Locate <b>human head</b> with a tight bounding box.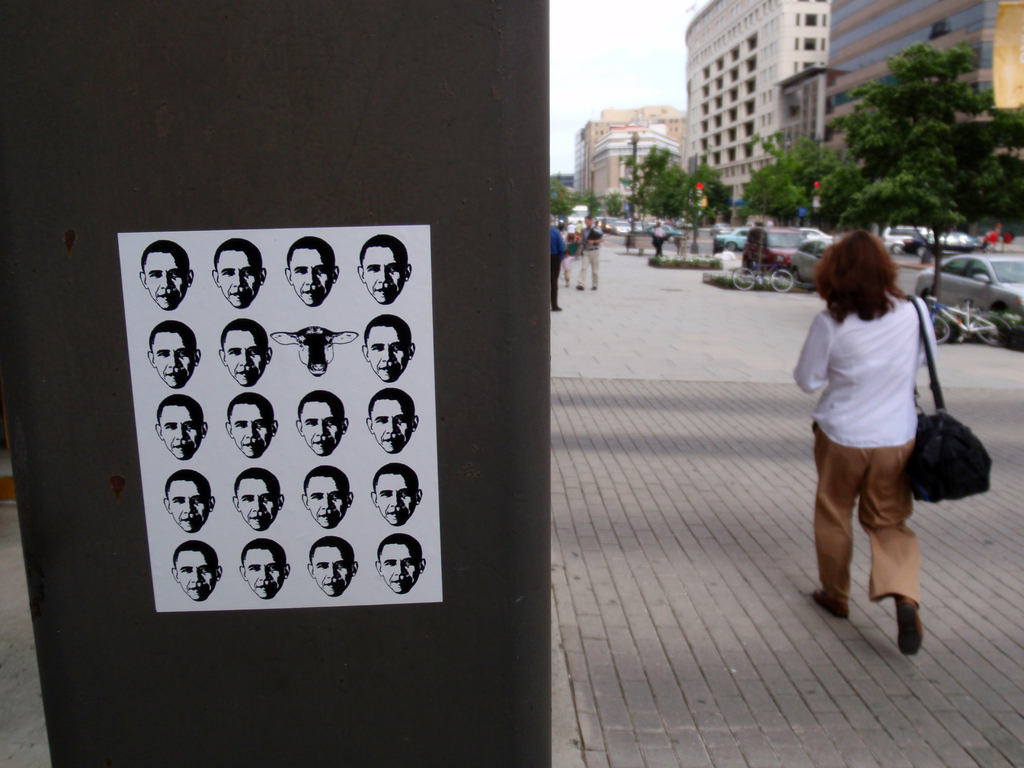
[231, 468, 283, 531].
